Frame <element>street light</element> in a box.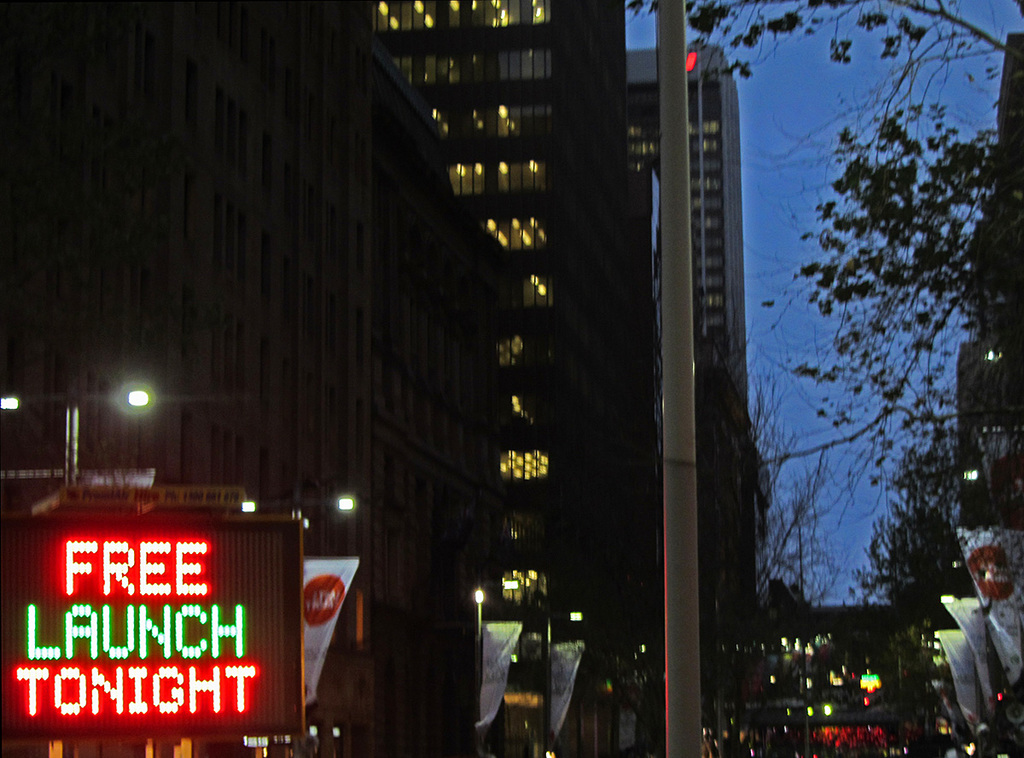
[9, 382, 146, 411].
